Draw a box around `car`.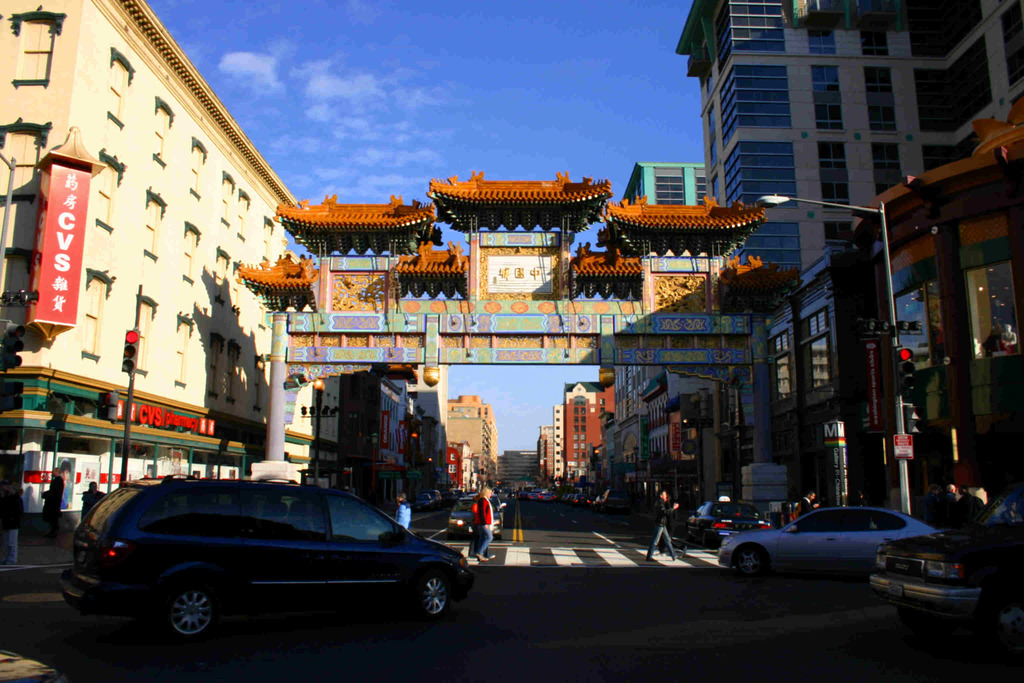
63/473/468/641.
